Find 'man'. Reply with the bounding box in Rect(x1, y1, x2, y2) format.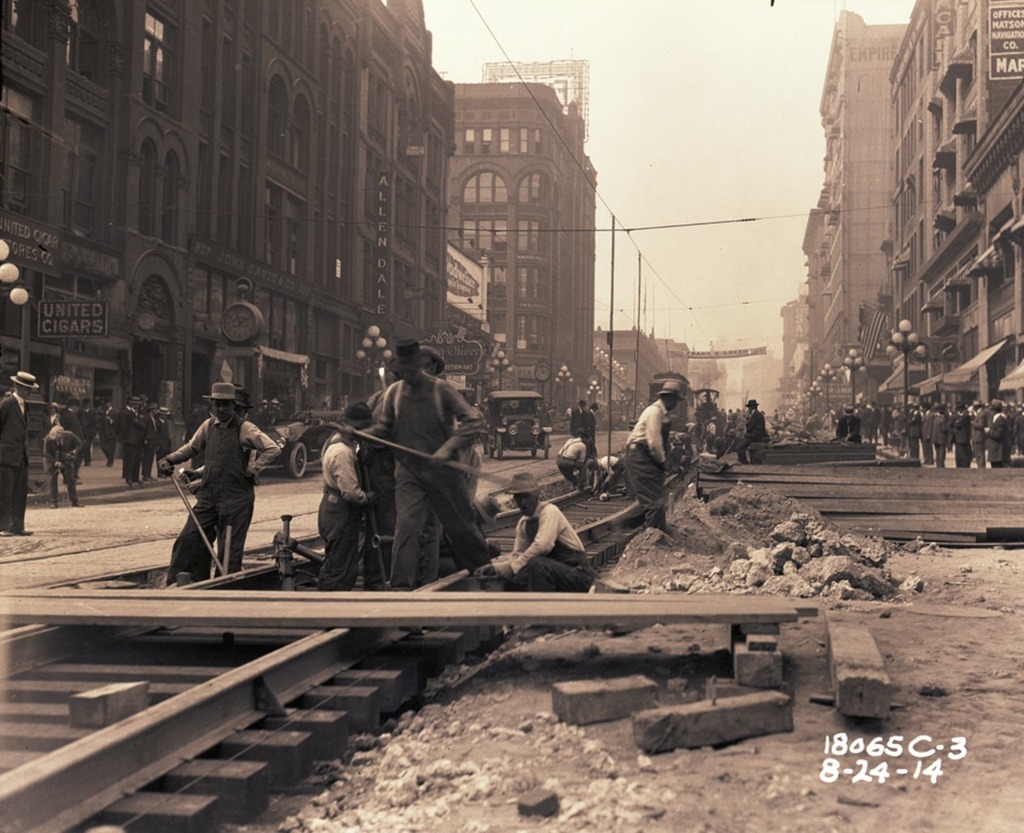
Rect(340, 340, 486, 597).
